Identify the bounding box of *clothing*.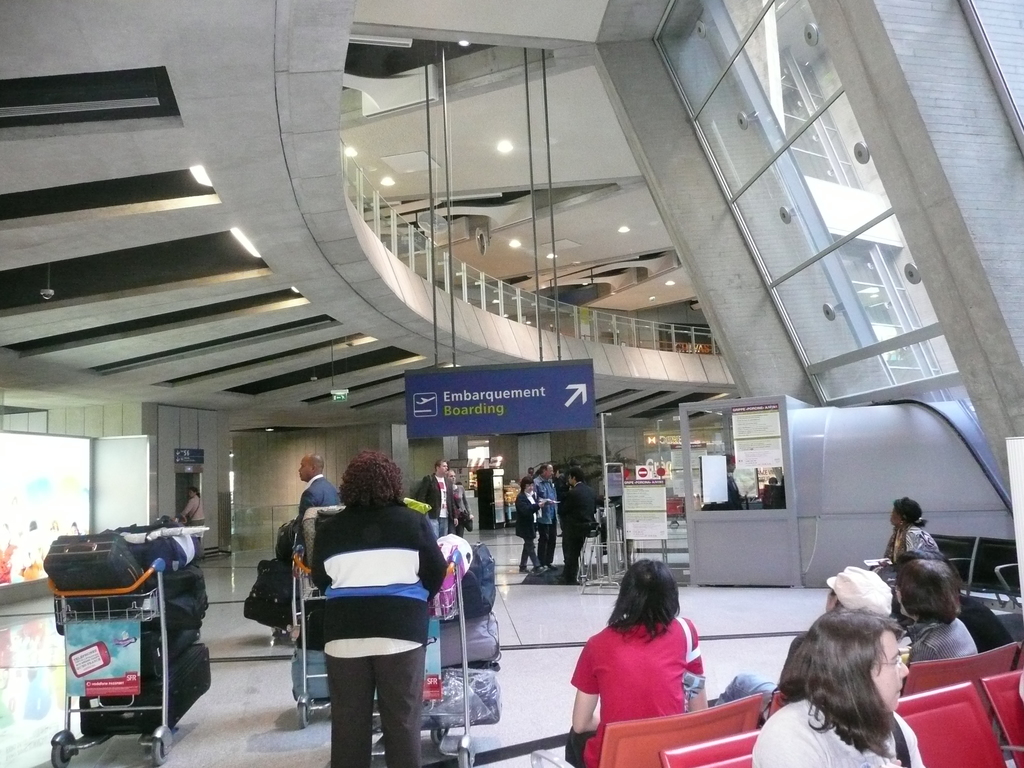
box=[536, 472, 559, 562].
